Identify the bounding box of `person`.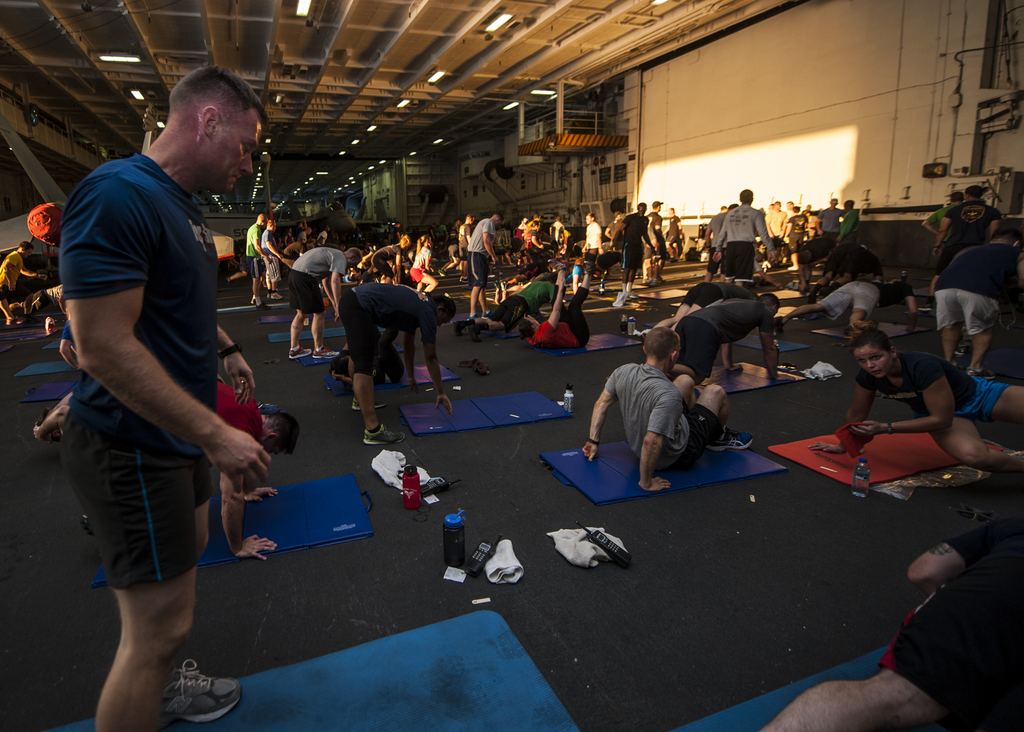
(x1=525, y1=213, x2=538, y2=257).
